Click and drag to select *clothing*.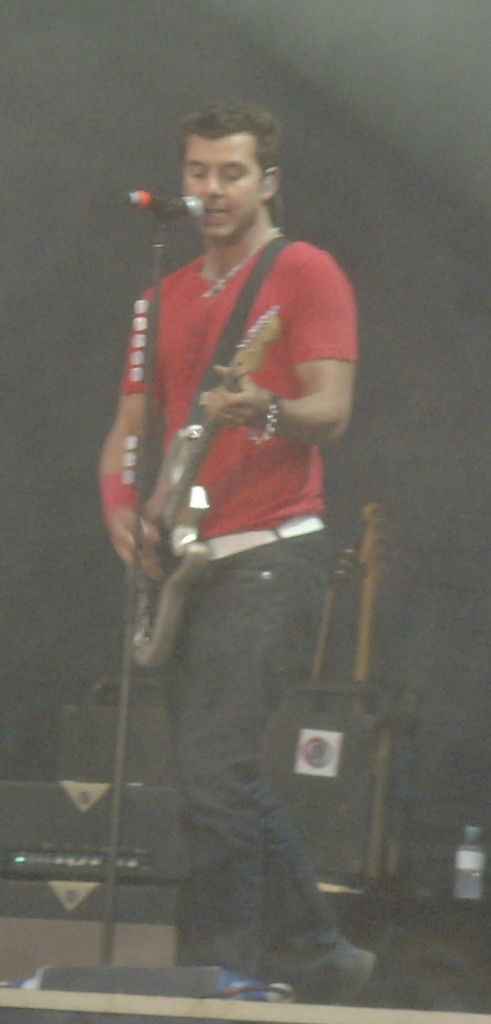
Selection: <region>115, 238, 369, 950</region>.
